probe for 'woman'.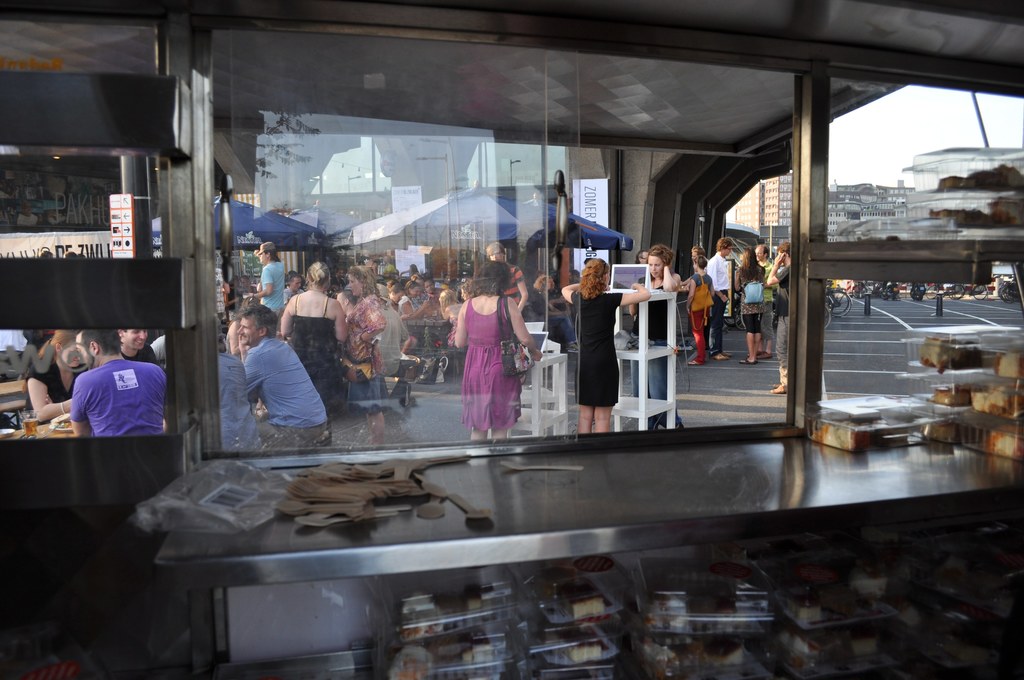
Probe result: bbox(383, 276, 417, 359).
